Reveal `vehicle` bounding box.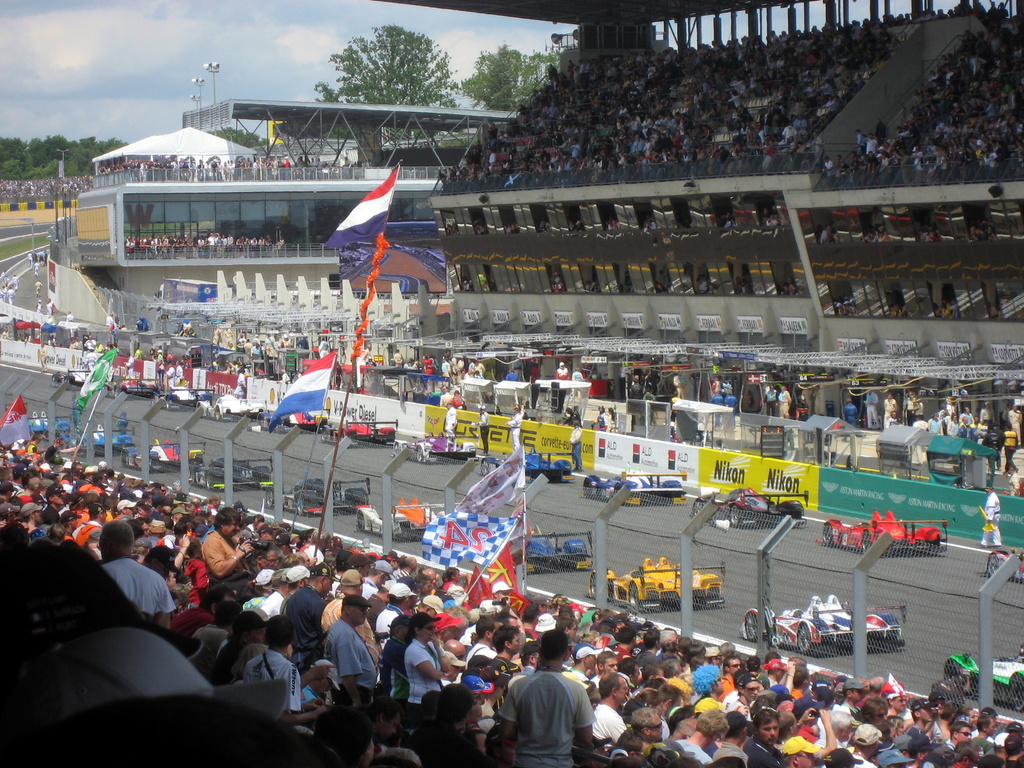
Revealed: 396/426/472/458.
